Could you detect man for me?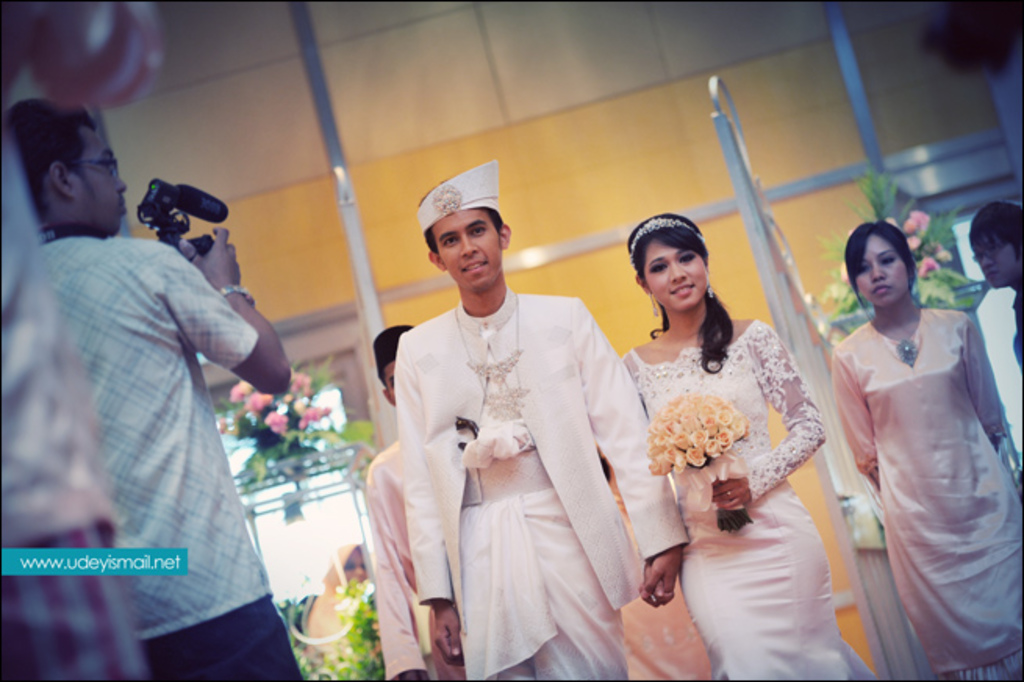
Detection result: [28, 139, 294, 608].
